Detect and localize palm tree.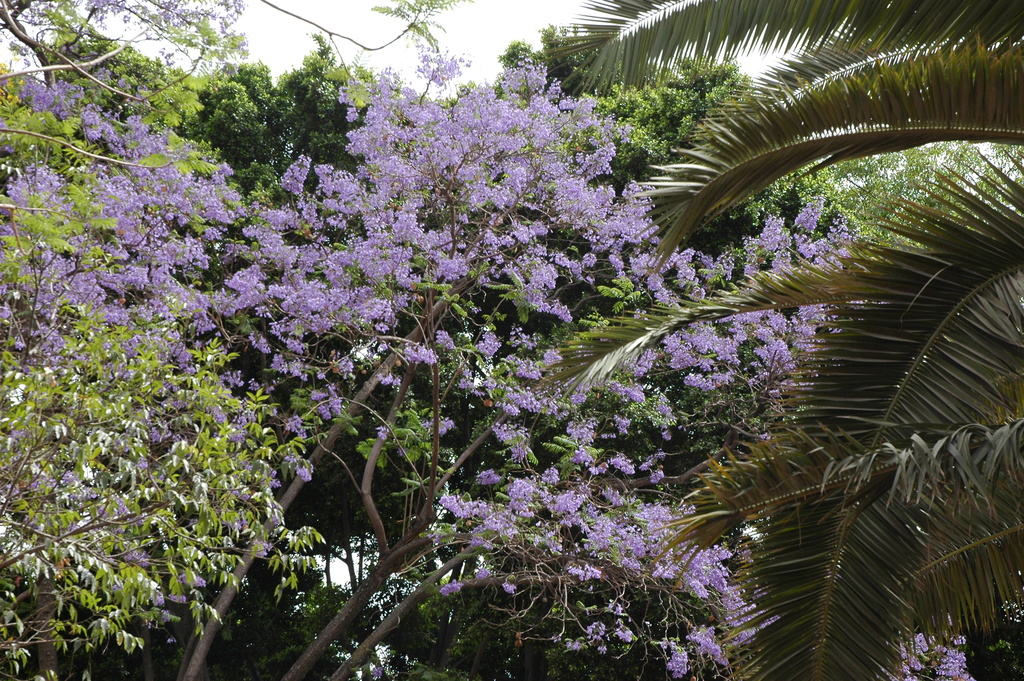
Localized at 533, 0, 1022, 680.
